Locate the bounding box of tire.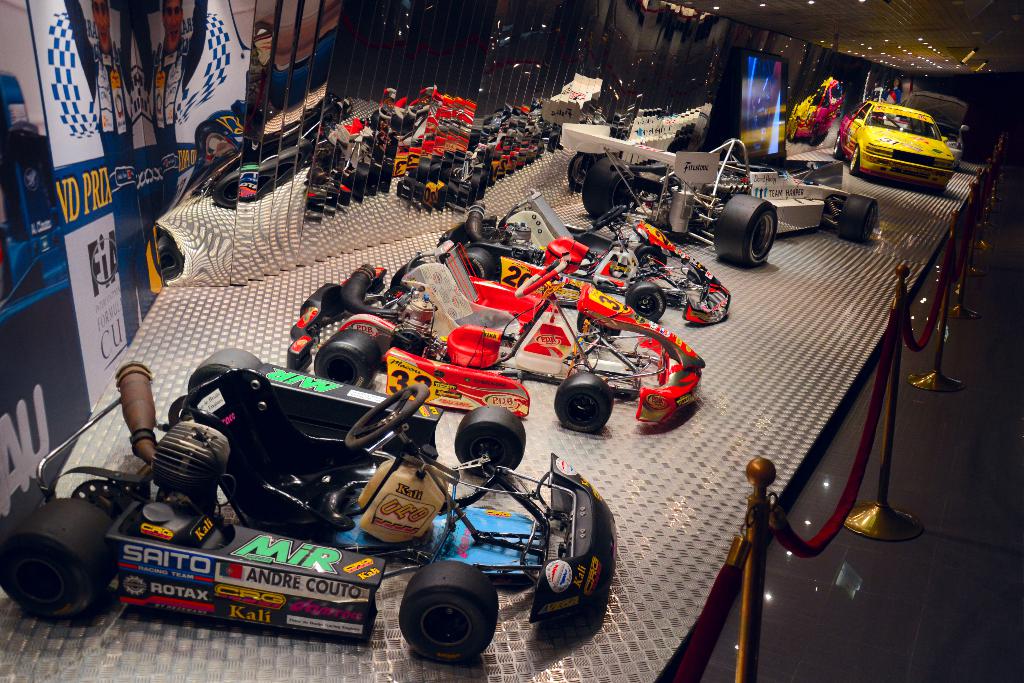
Bounding box: select_region(188, 344, 267, 391).
